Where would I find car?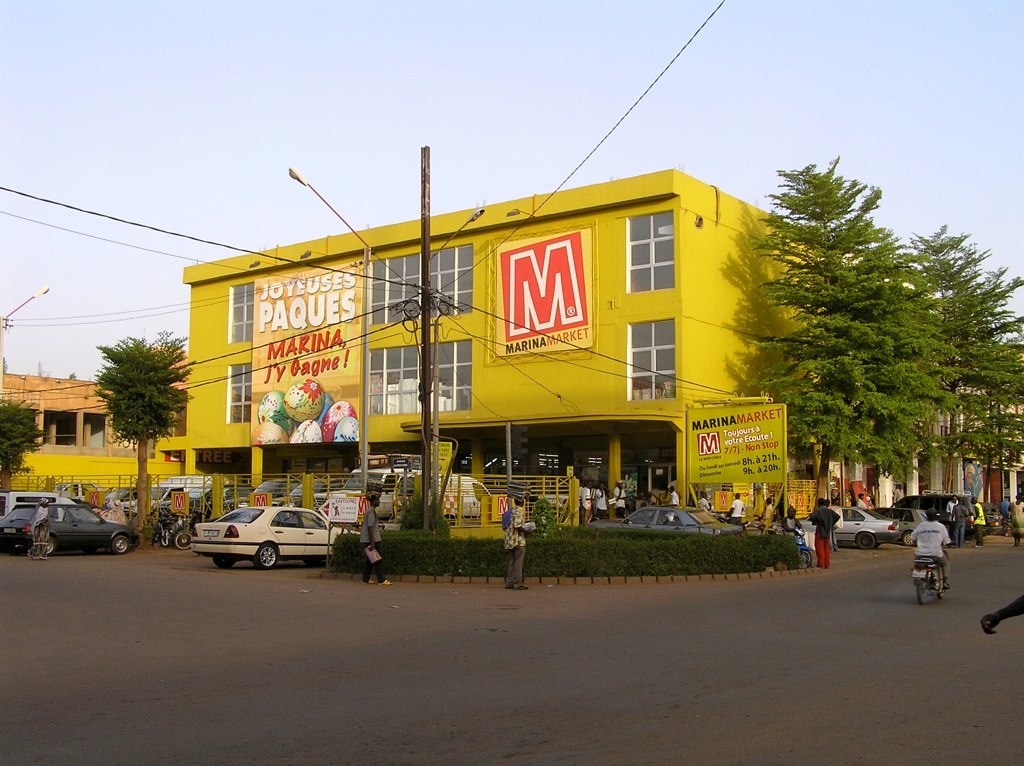
At 903 495 970 538.
